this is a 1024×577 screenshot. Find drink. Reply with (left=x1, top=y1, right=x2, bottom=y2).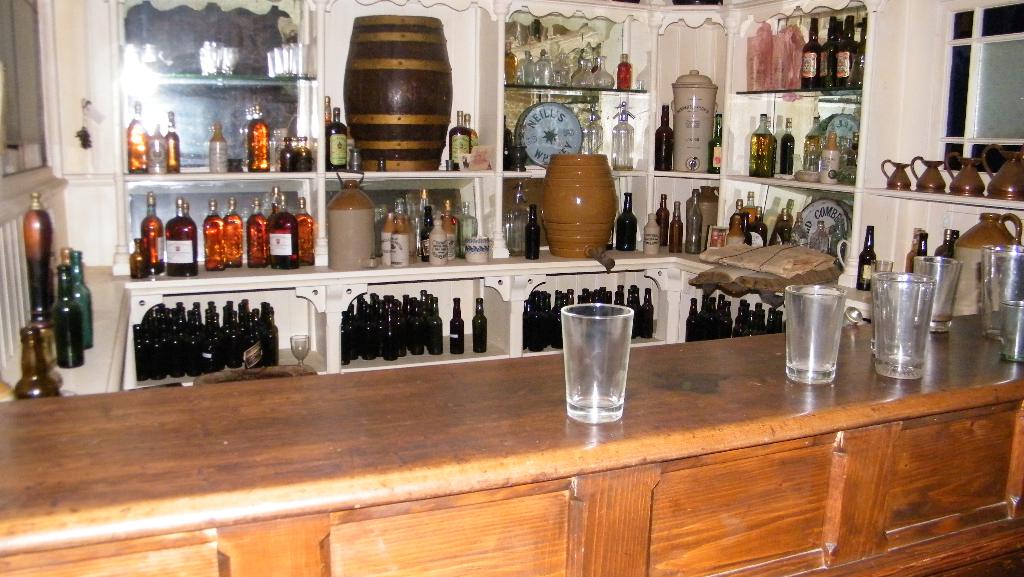
(left=746, top=216, right=766, bottom=248).
